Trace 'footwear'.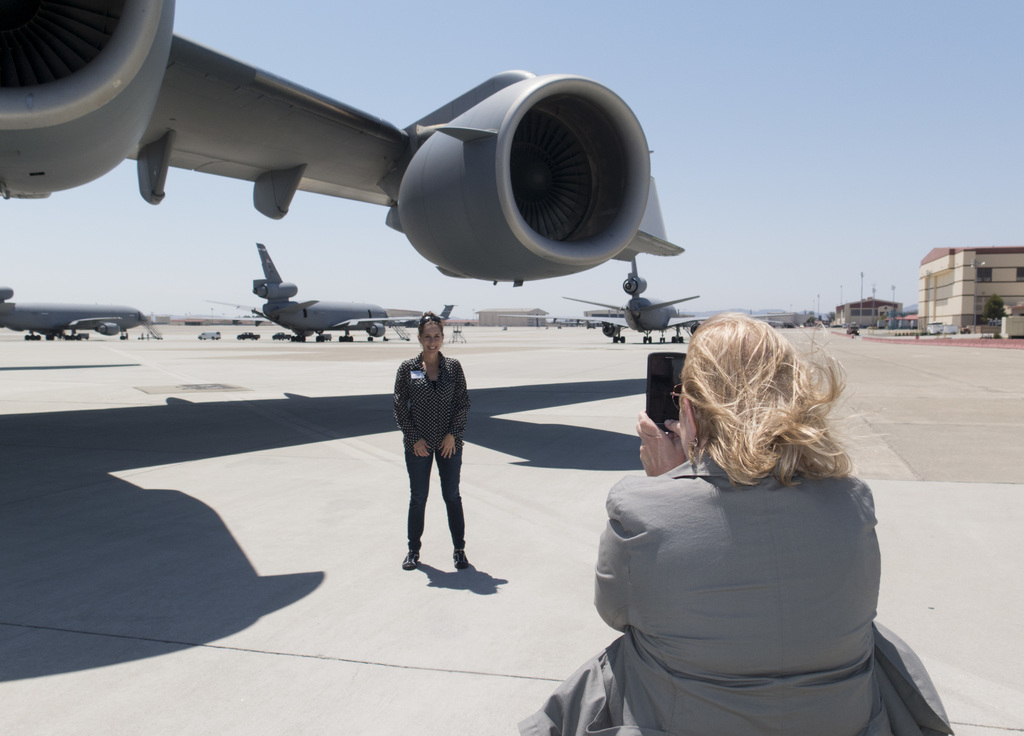
Traced to {"x1": 454, "y1": 550, "x2": 469, "y2": 569}.
